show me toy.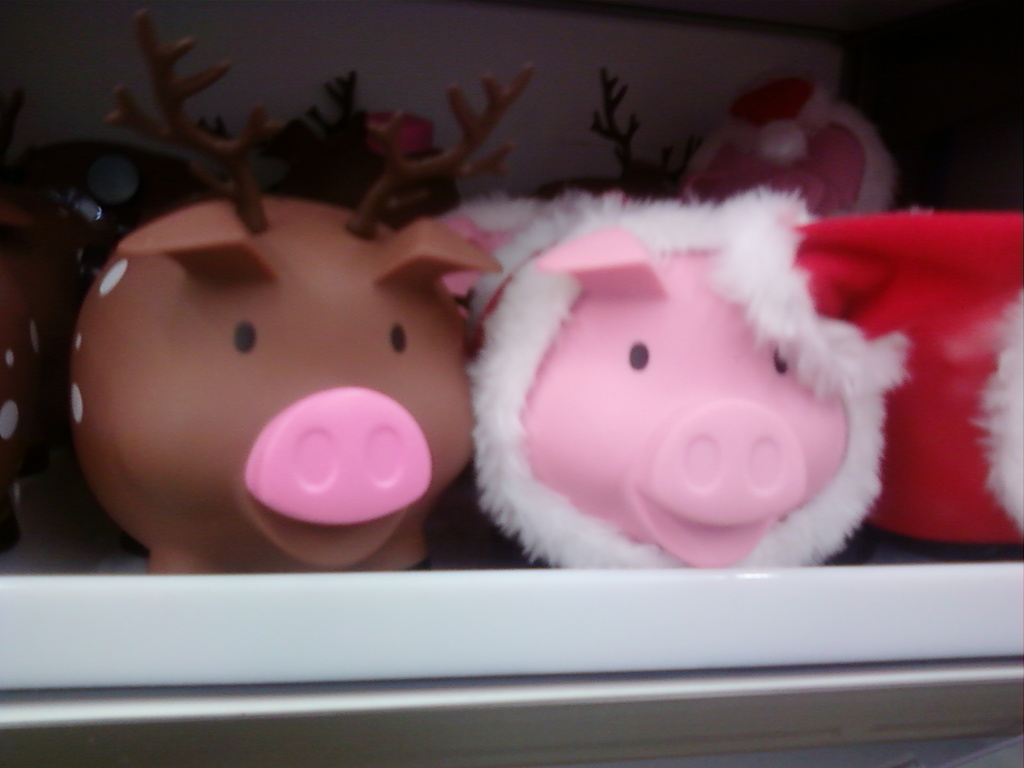
toy is here: (68, 9, 536, 574).
